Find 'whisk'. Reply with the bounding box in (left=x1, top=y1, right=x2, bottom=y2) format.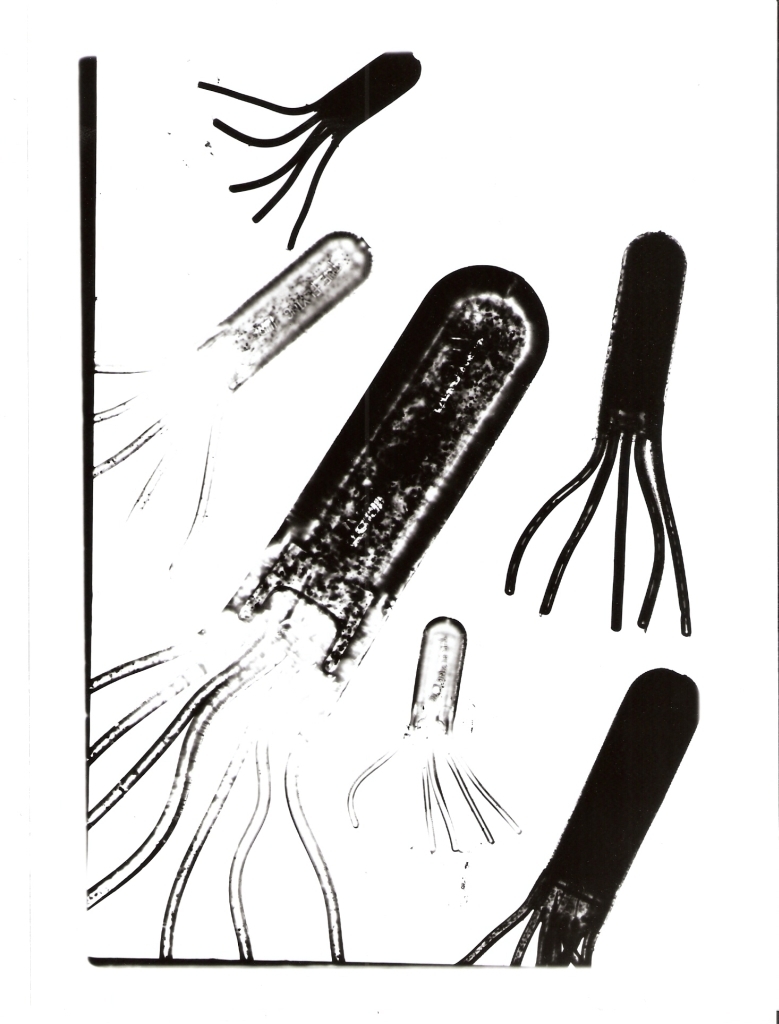
(left=84, top=226, right=377, bottom=565).
